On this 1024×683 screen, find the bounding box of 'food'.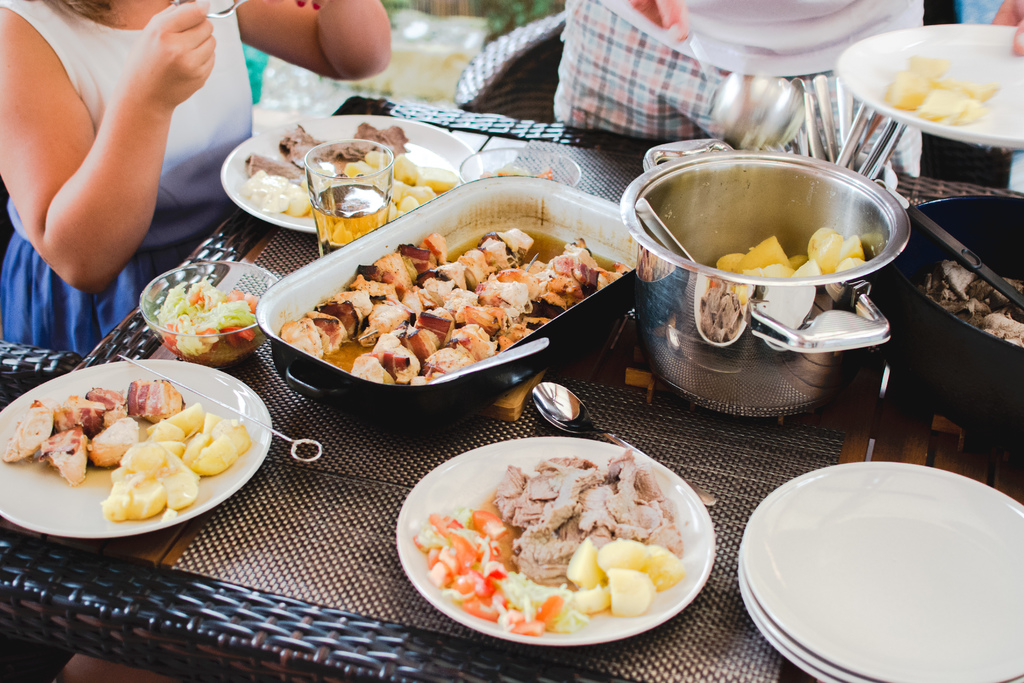
Bounding box: rect(476, 166, 555, 179).
